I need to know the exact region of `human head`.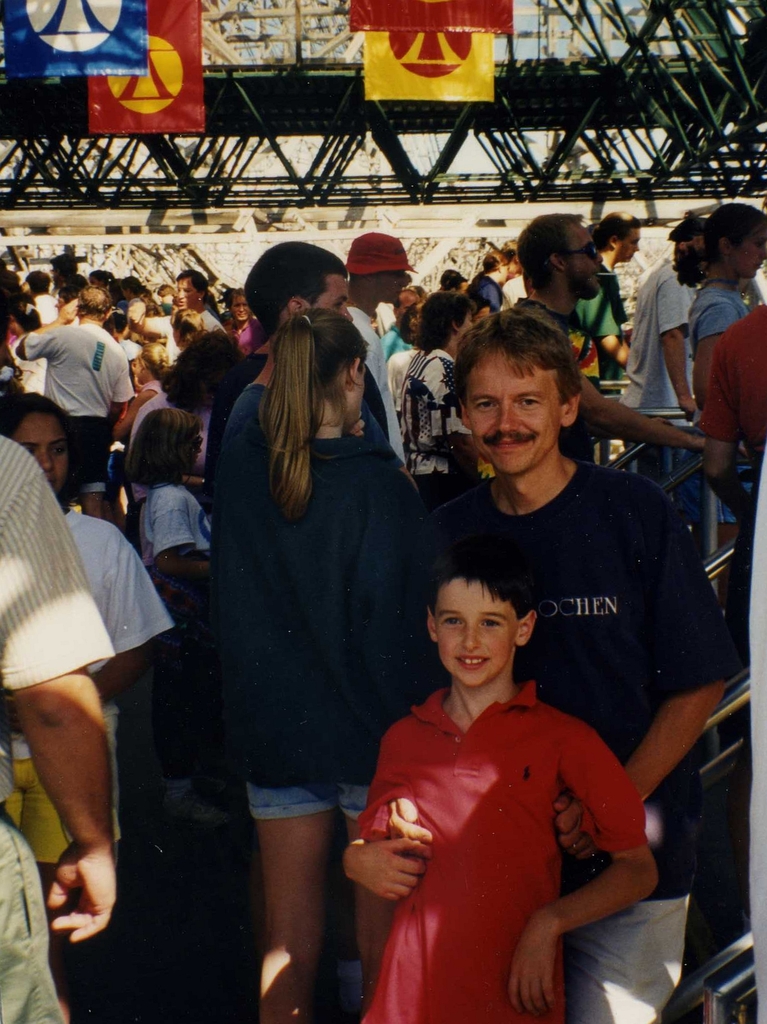
Region: region(243, 239, 353, 330).
